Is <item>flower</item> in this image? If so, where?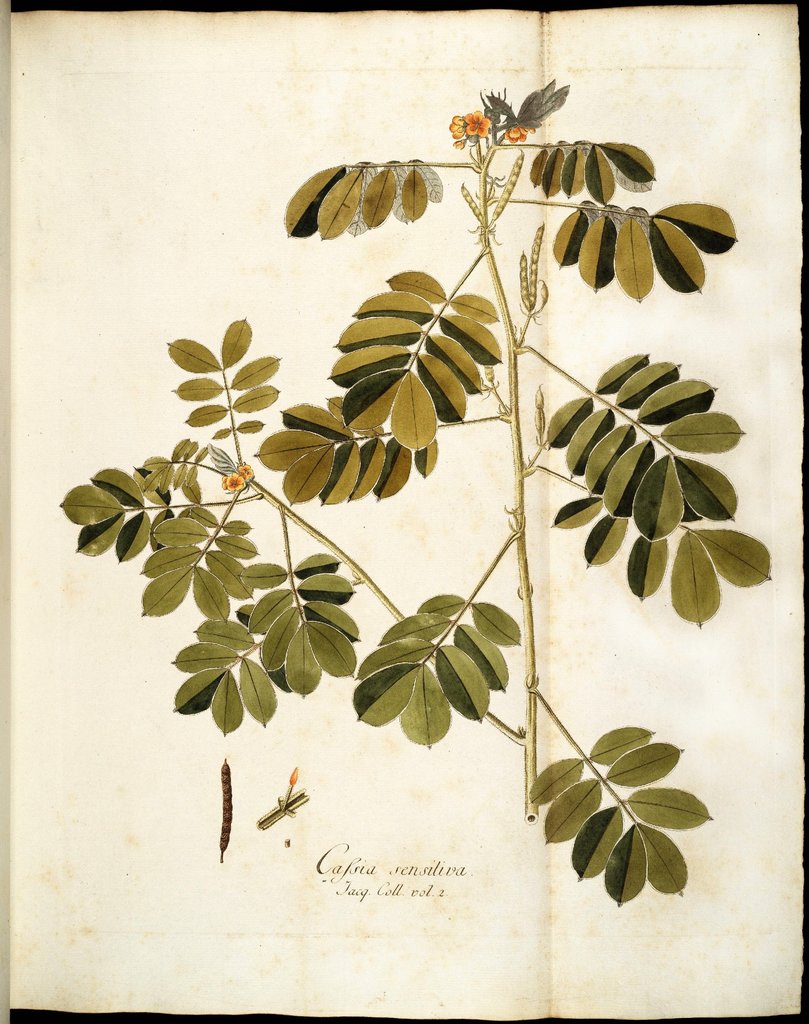
Yes, at pyautogui.locateOnScreen(505, 127, 535, 146).
